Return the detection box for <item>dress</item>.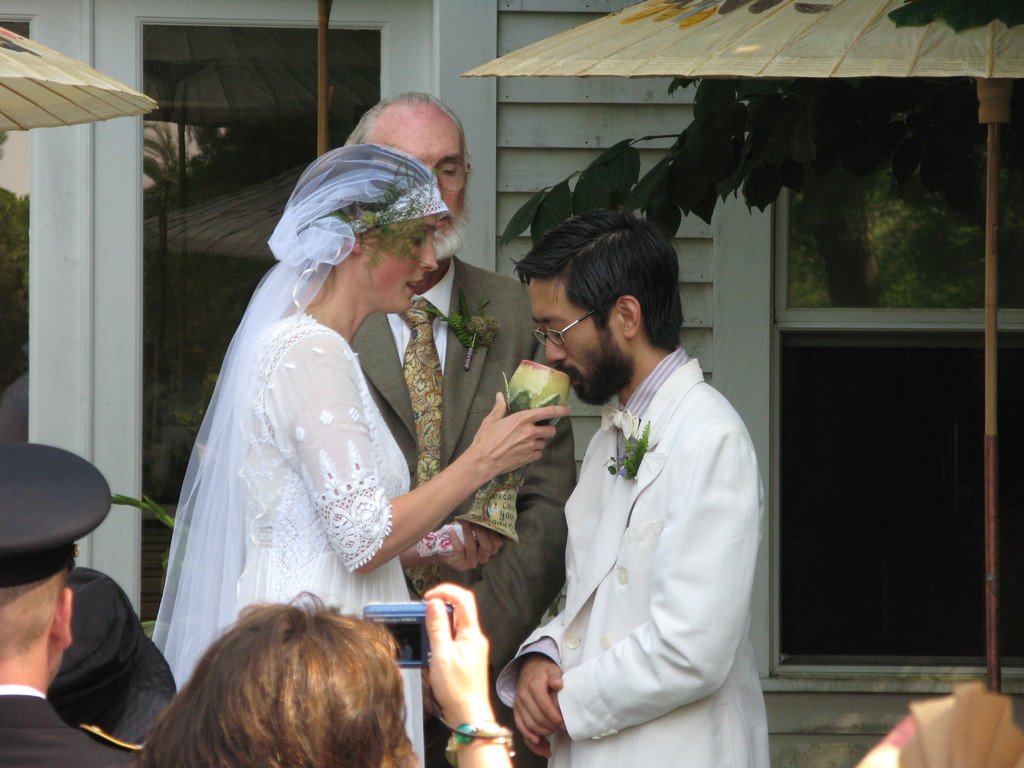
BBox(231, 310, 427, 767).
